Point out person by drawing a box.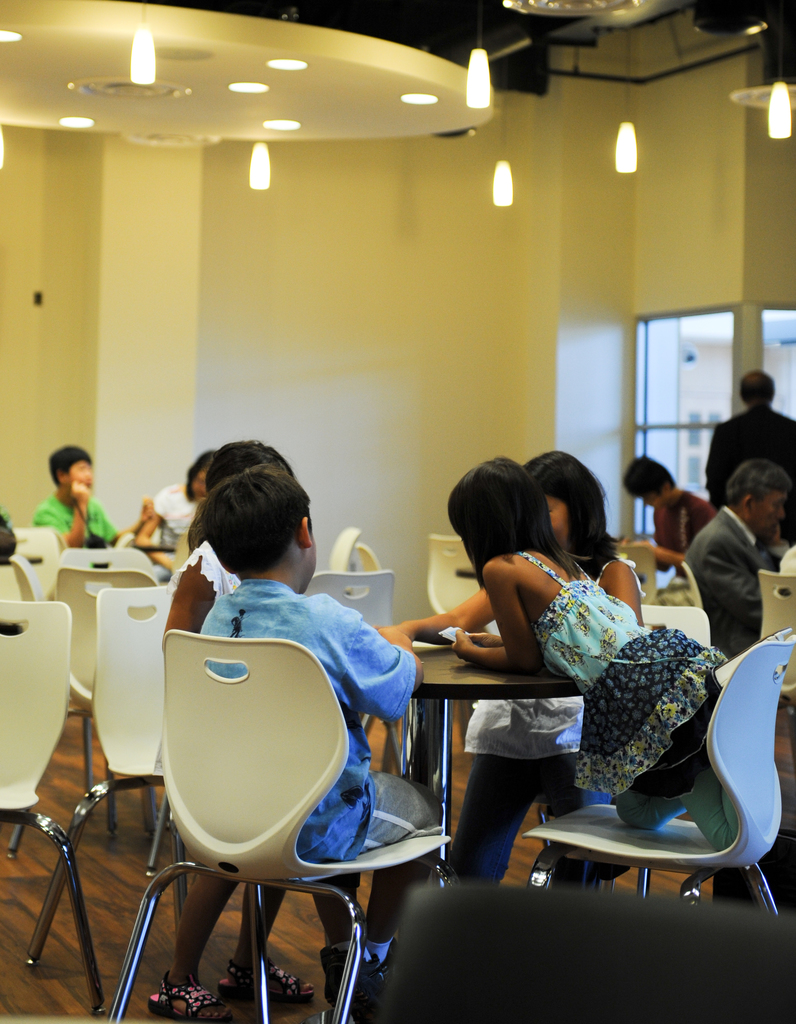
678 455 795 847.
